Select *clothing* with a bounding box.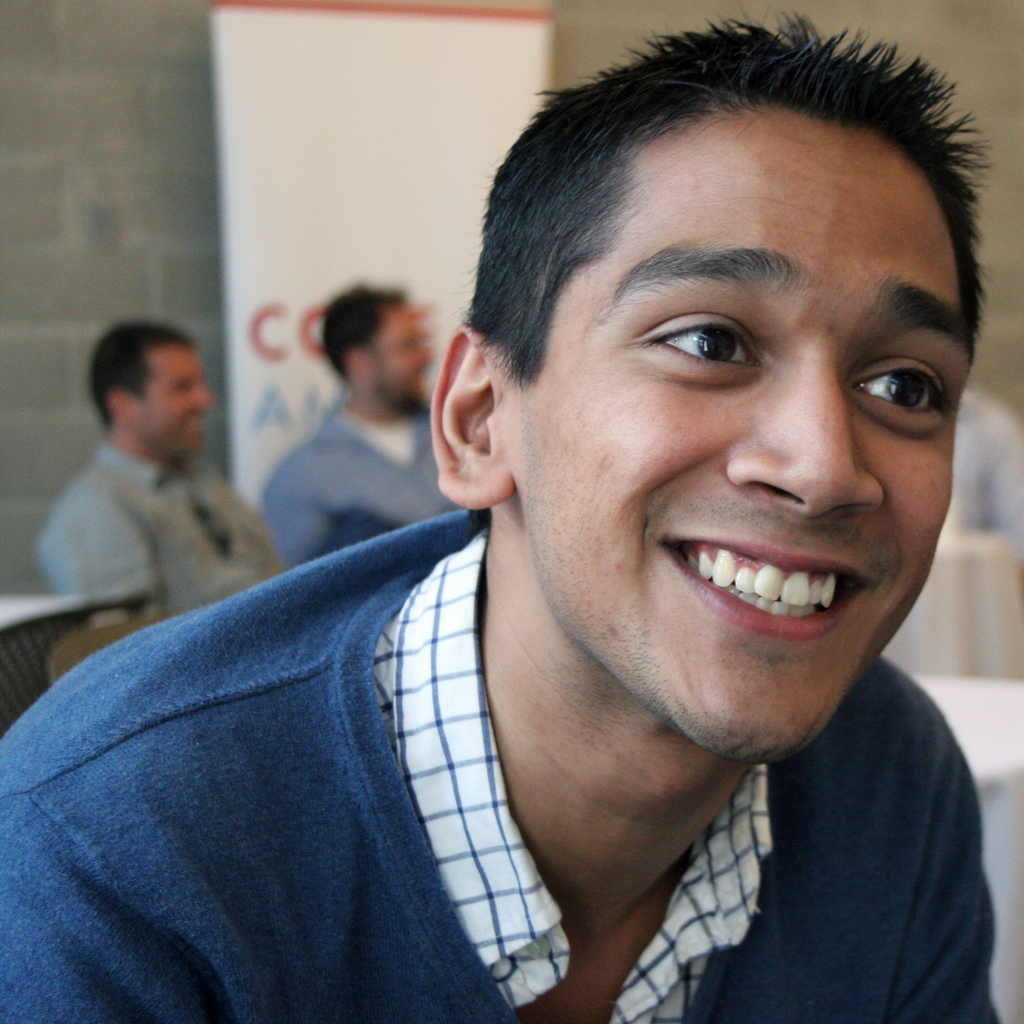
<box>256,385,466,567</box>.
